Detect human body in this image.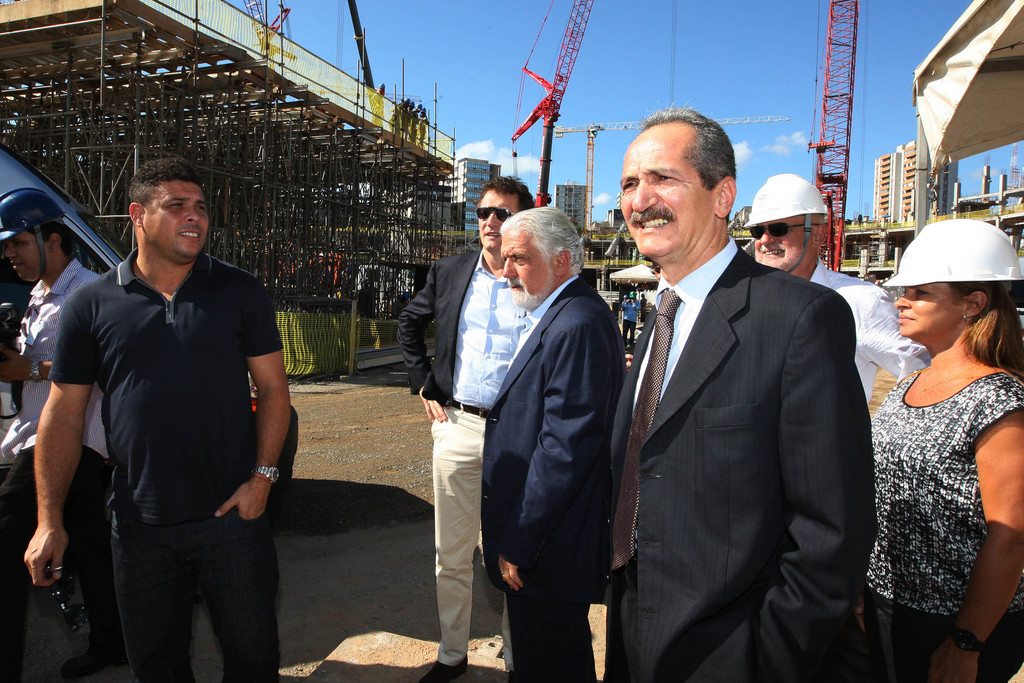
Detection: box=[35, 142, 287, 682].
